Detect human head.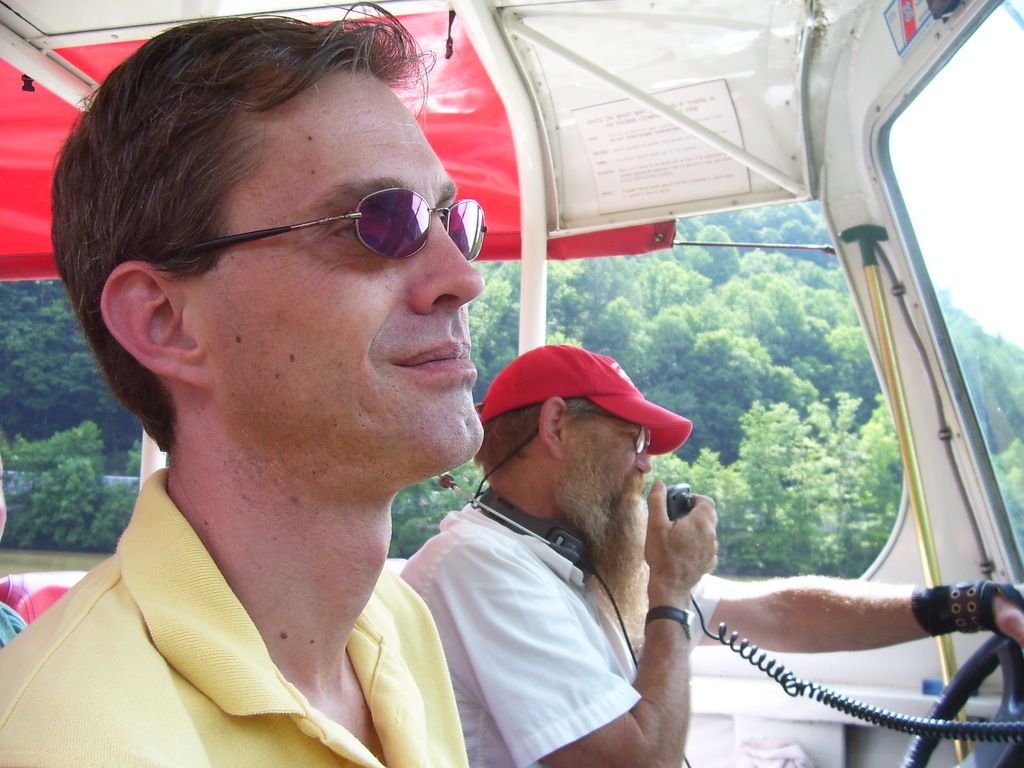
Detected at l=86, t=13, r=501, b=582.
